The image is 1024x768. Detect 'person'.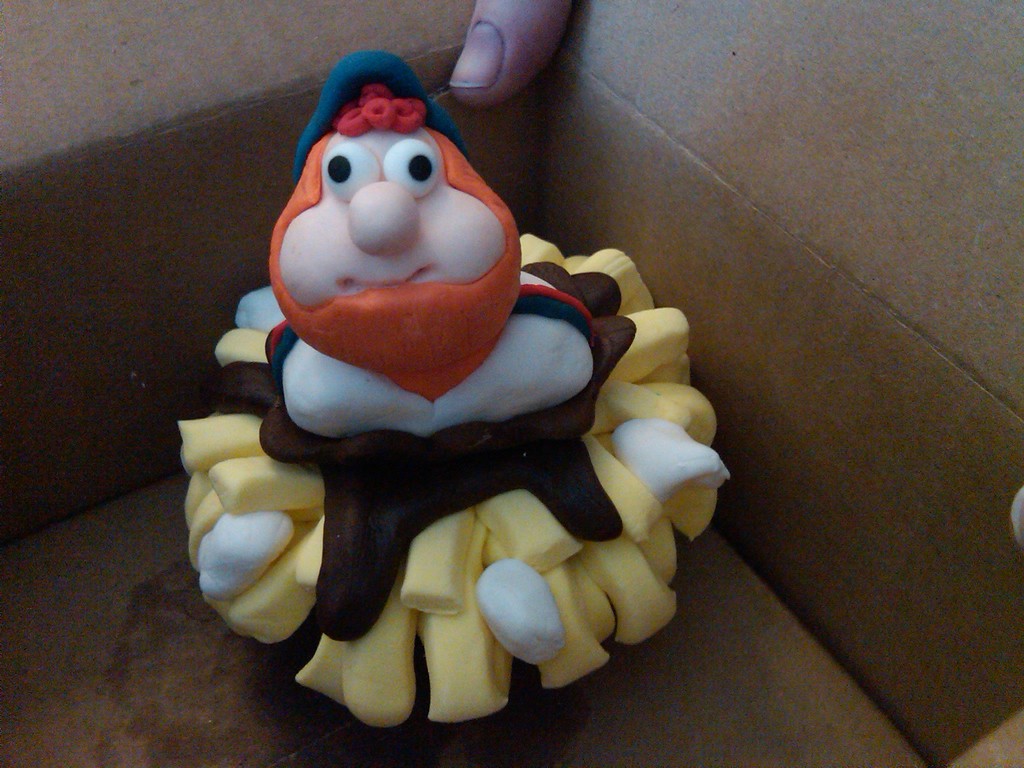
Detection: 256, 43, 621, 642.
